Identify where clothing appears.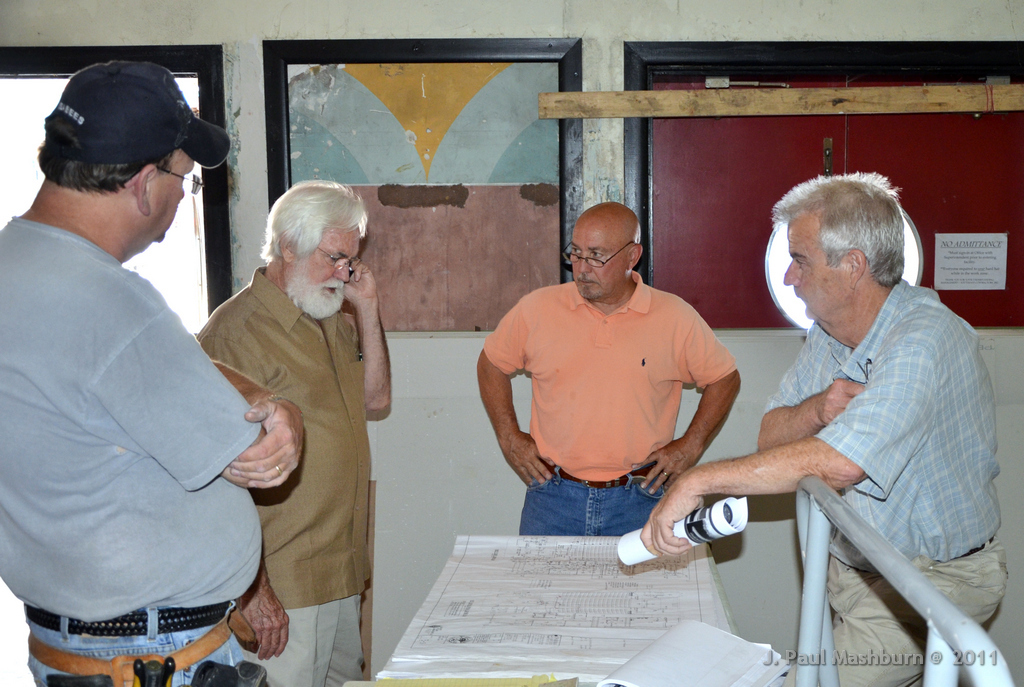
Appears at (195,263,372,686).
